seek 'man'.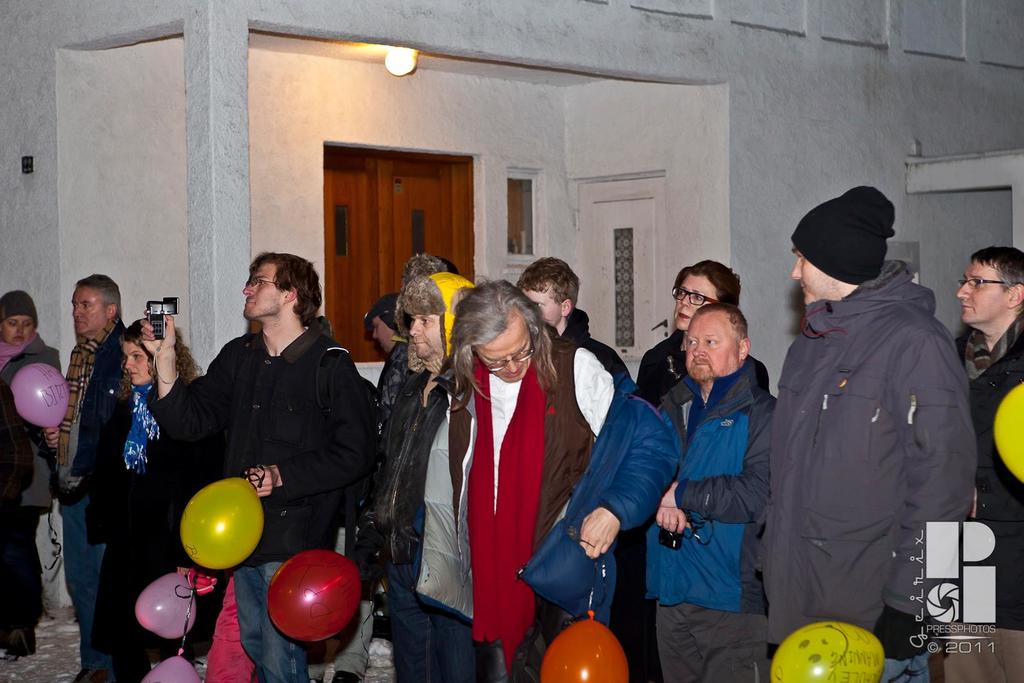
53, 253, 109, 682.
